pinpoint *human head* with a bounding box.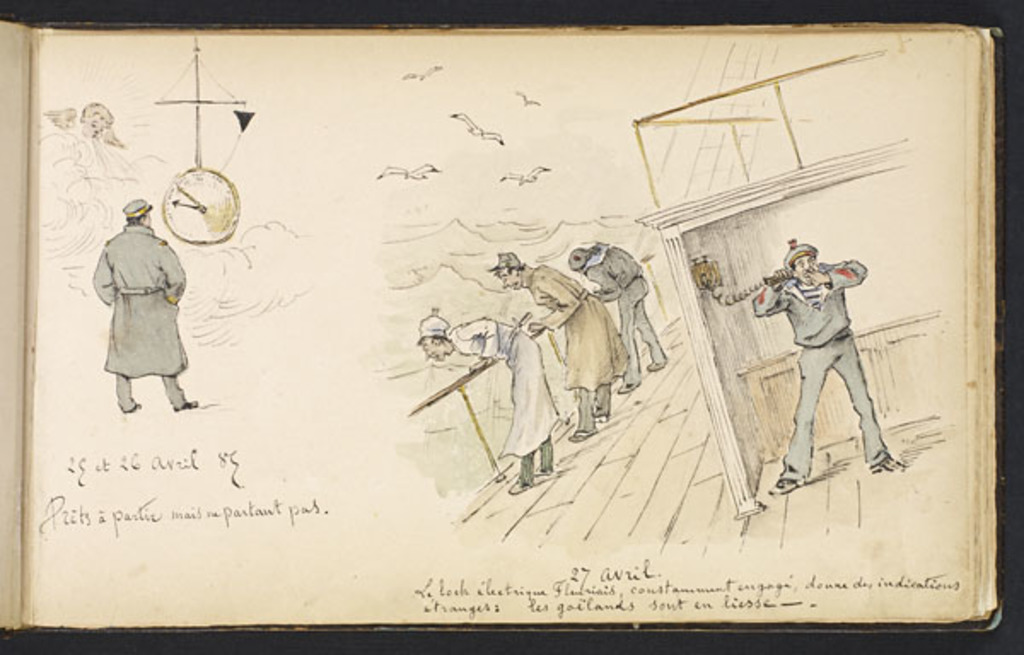
box(422, 336, 449, 363).
